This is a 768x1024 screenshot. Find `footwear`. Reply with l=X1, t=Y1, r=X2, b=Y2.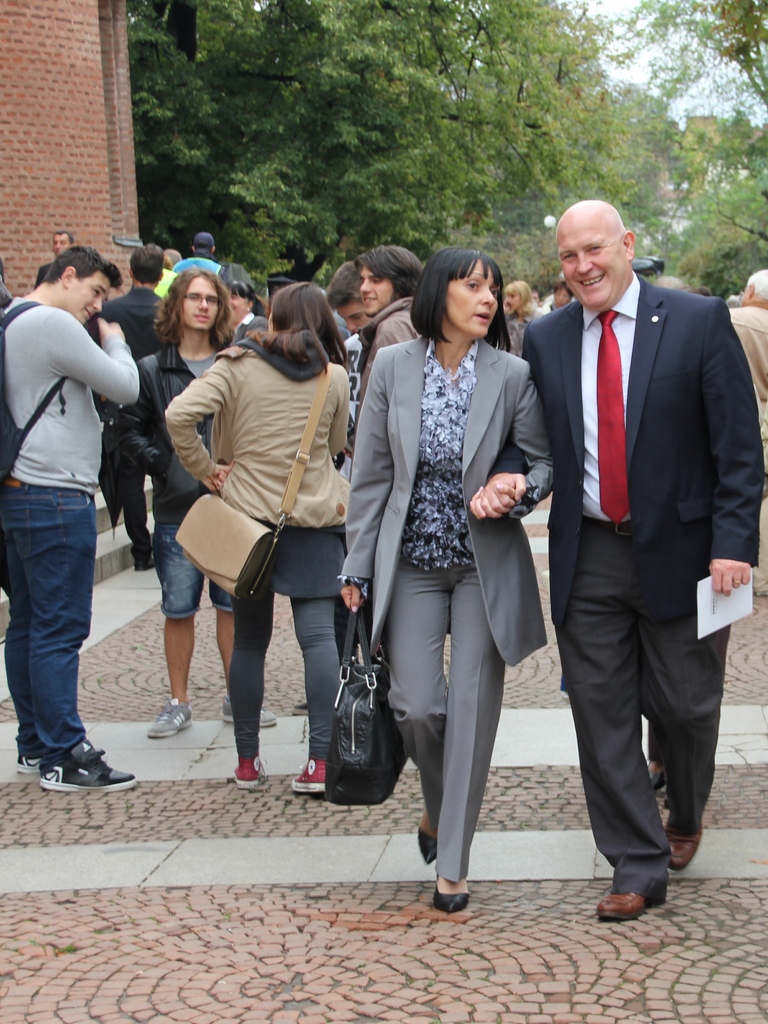
l=415, t=824, r=438, b=862.
